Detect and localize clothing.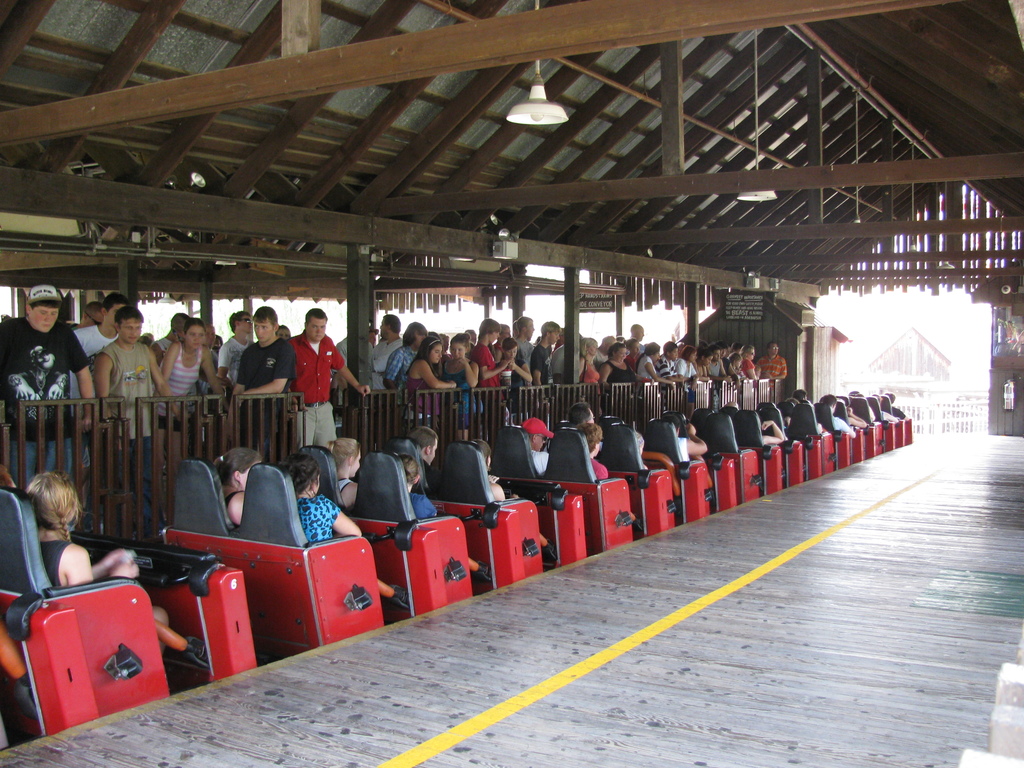
Localized at (x1=289, y1=332, x2=347, y2=449).
